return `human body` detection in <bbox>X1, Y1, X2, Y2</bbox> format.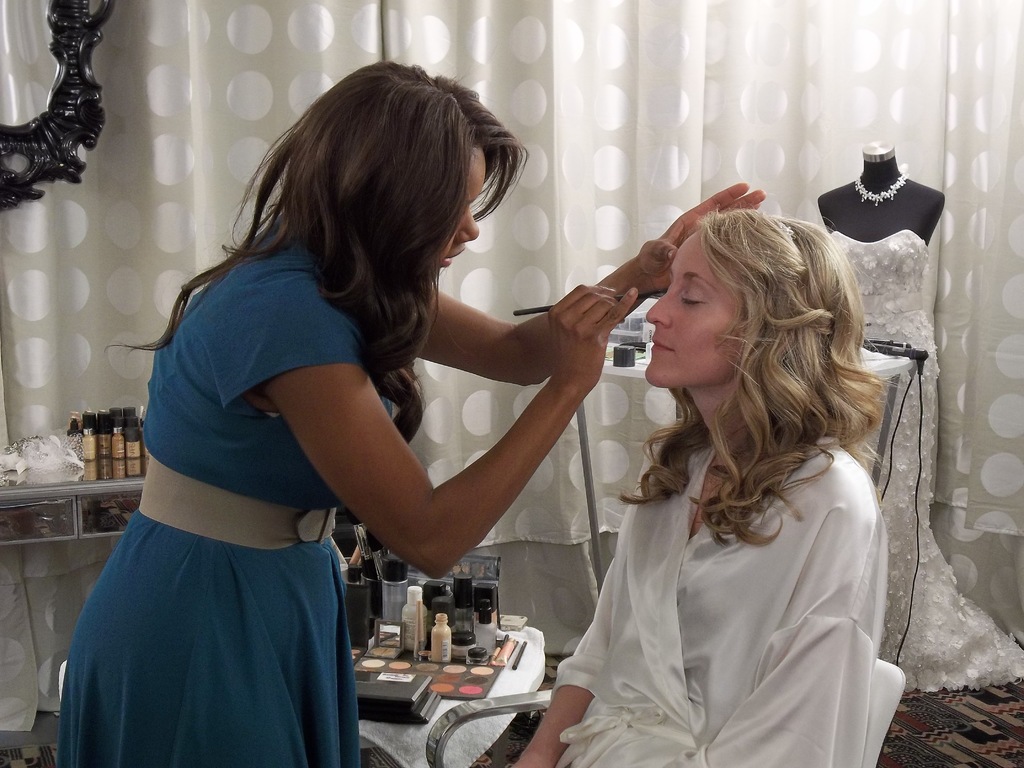
<bbox>104, 99, 711, 738</bbox>.
